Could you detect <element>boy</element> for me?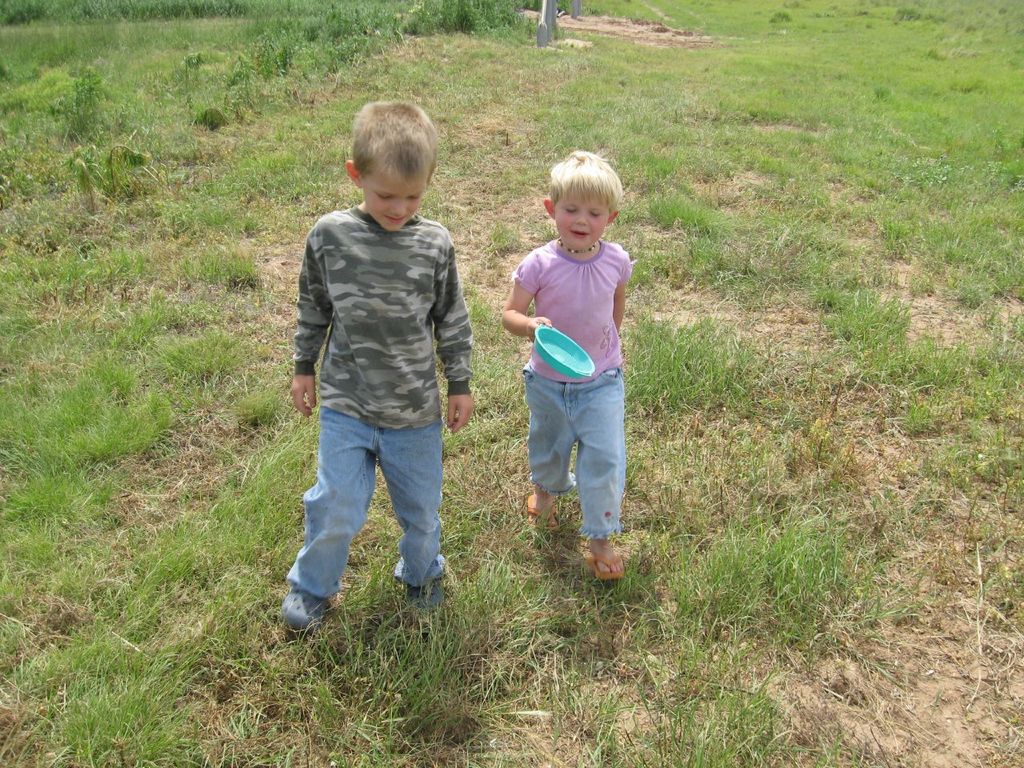
Detection result: (x1=263, y1=94, x2=485, y2=640).
